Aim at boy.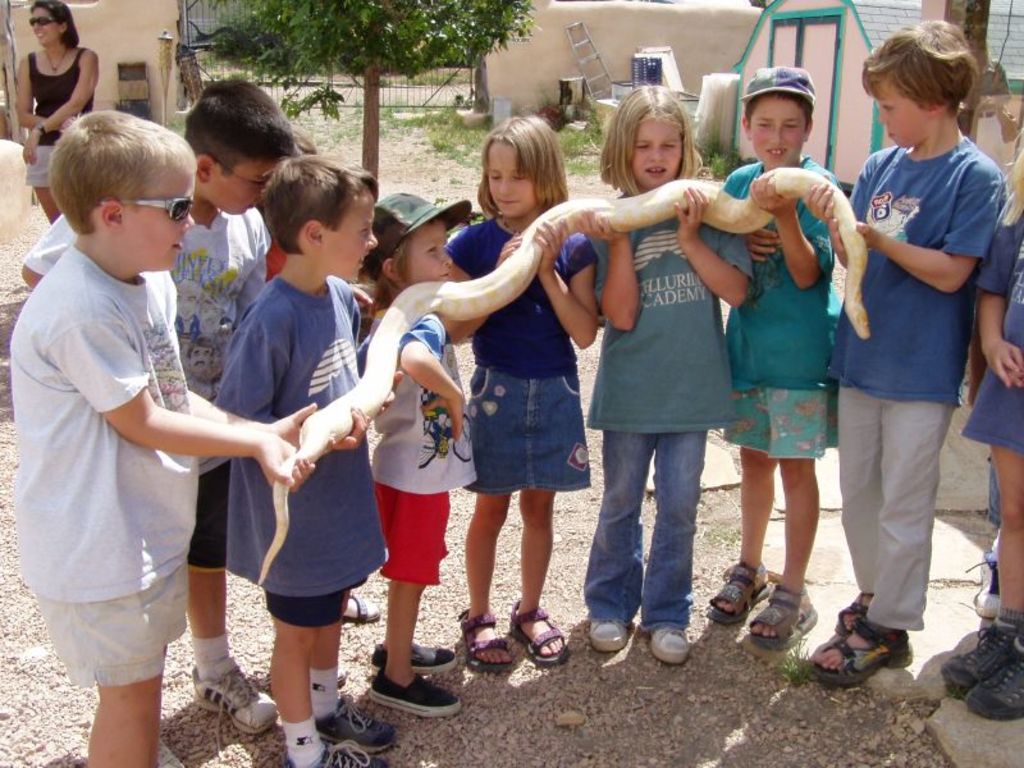
Aimed at [215, 154, 392, 765].
